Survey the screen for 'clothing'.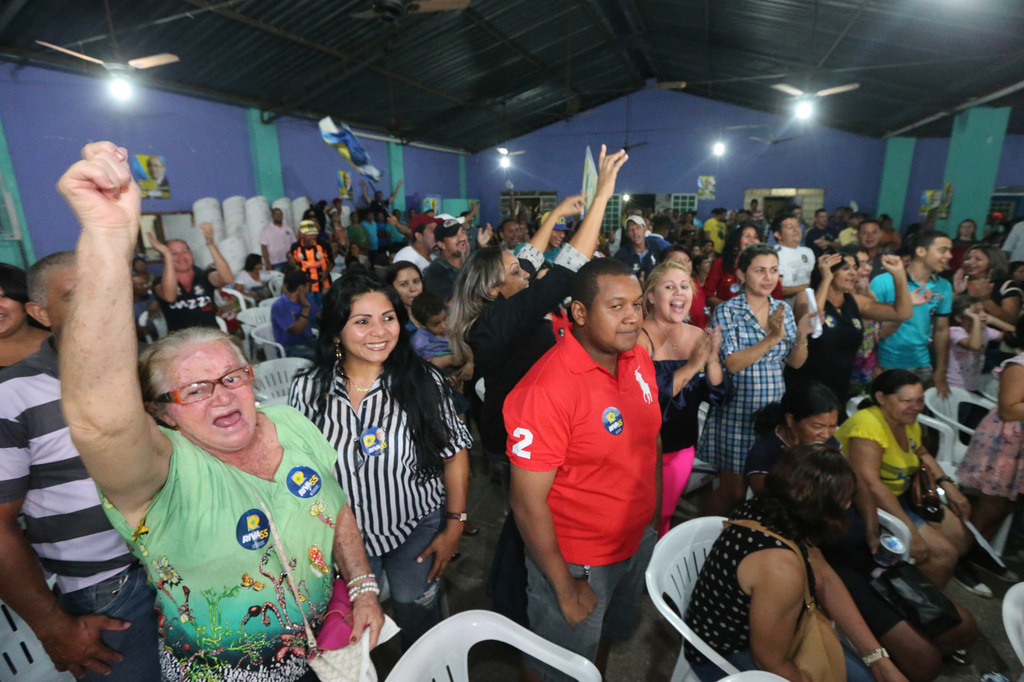
Survey found: select_region(263, 294, 332, 363).
